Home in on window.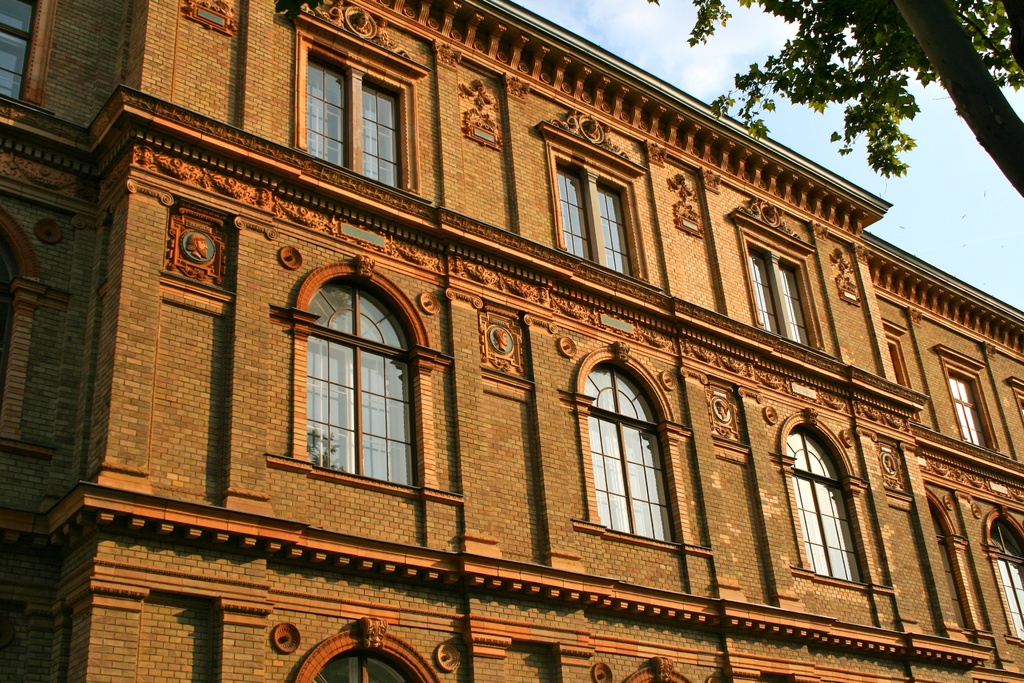
Homed in at box(986, 507, 1023, 646).
